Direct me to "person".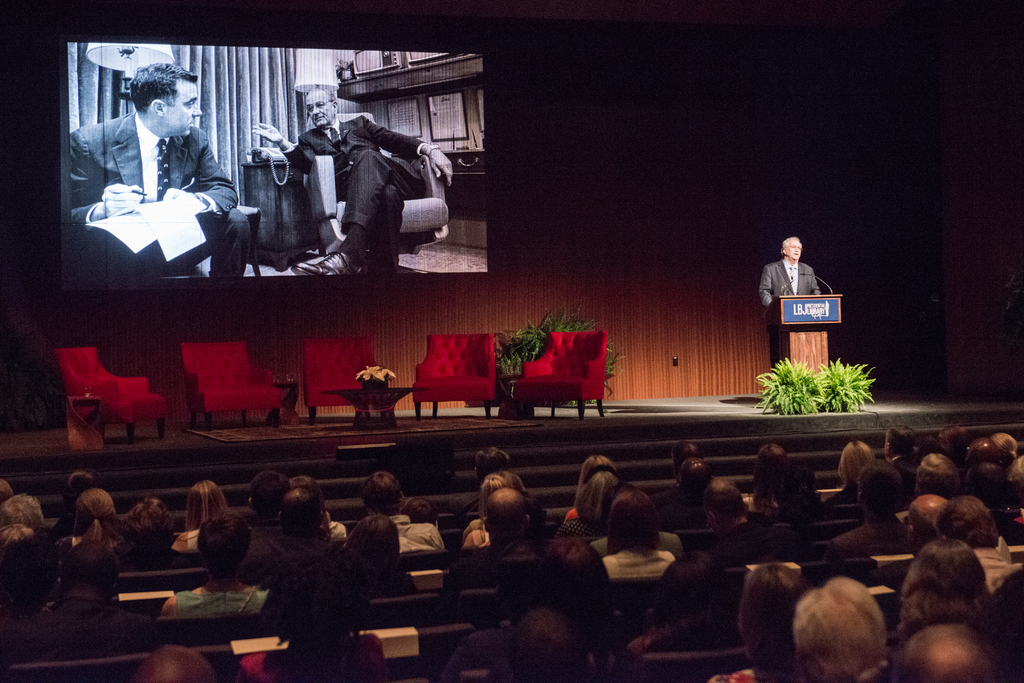
Direction: <region>264, 488, 353, 594</region>.
